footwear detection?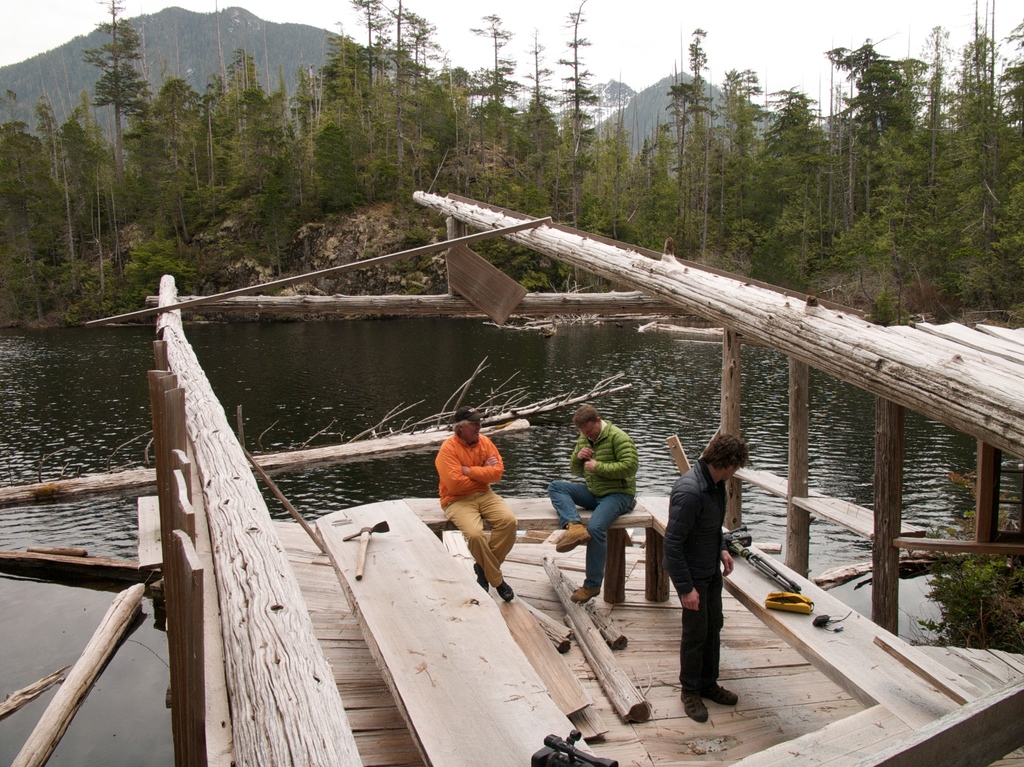
[572, 586, 602, 605]
